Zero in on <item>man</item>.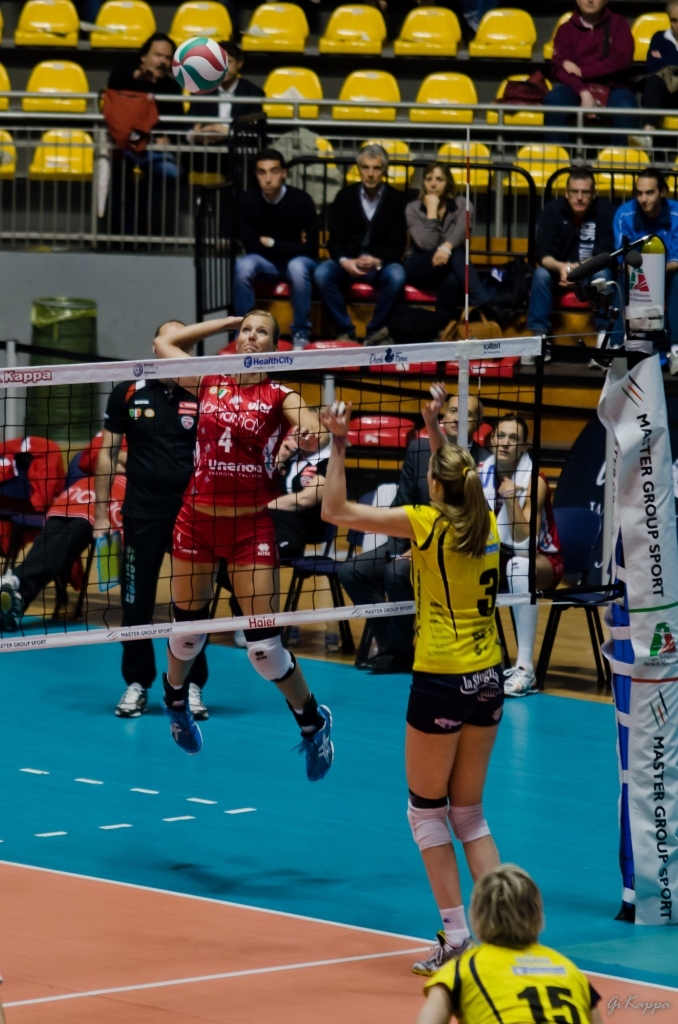
Zeroed in: {"left": 218, "top": 151, "right": 319, "bottom": 355}.
